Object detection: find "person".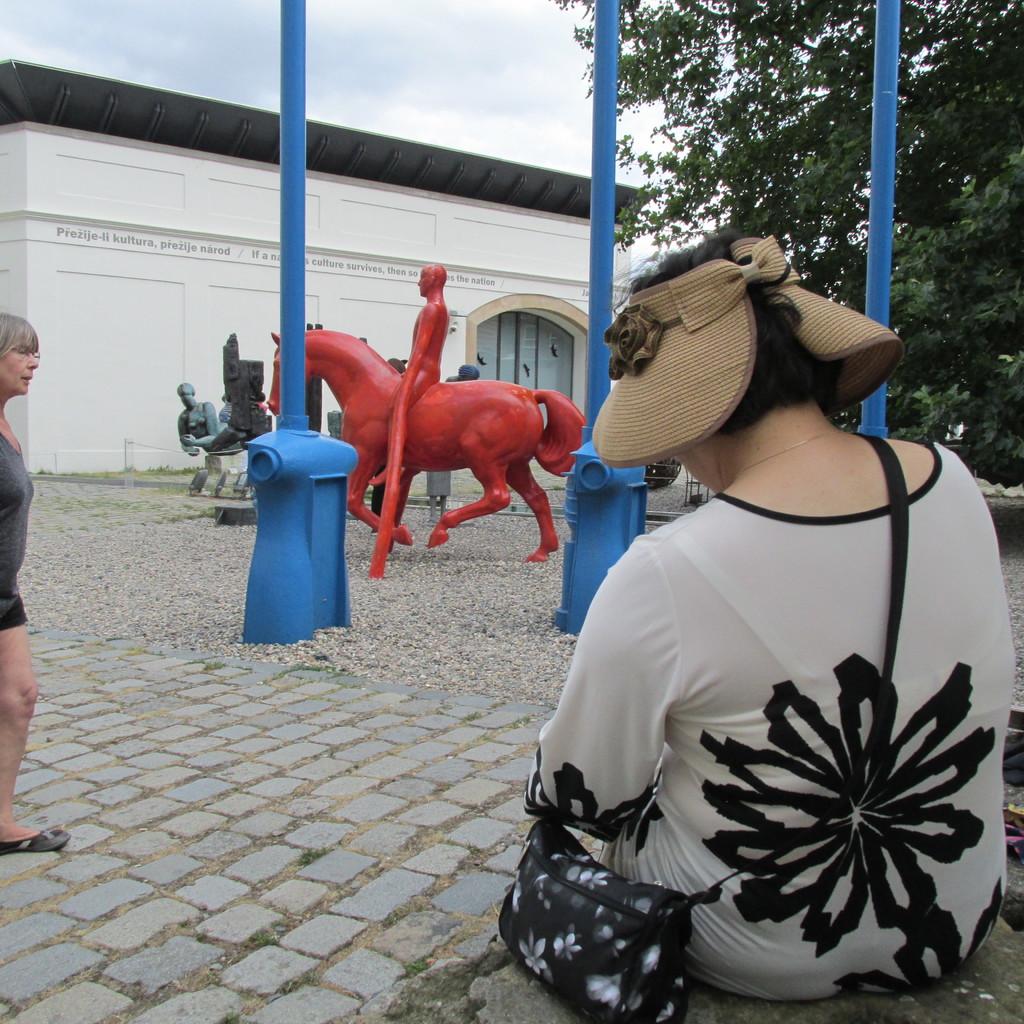
540/231/1004/1023.
